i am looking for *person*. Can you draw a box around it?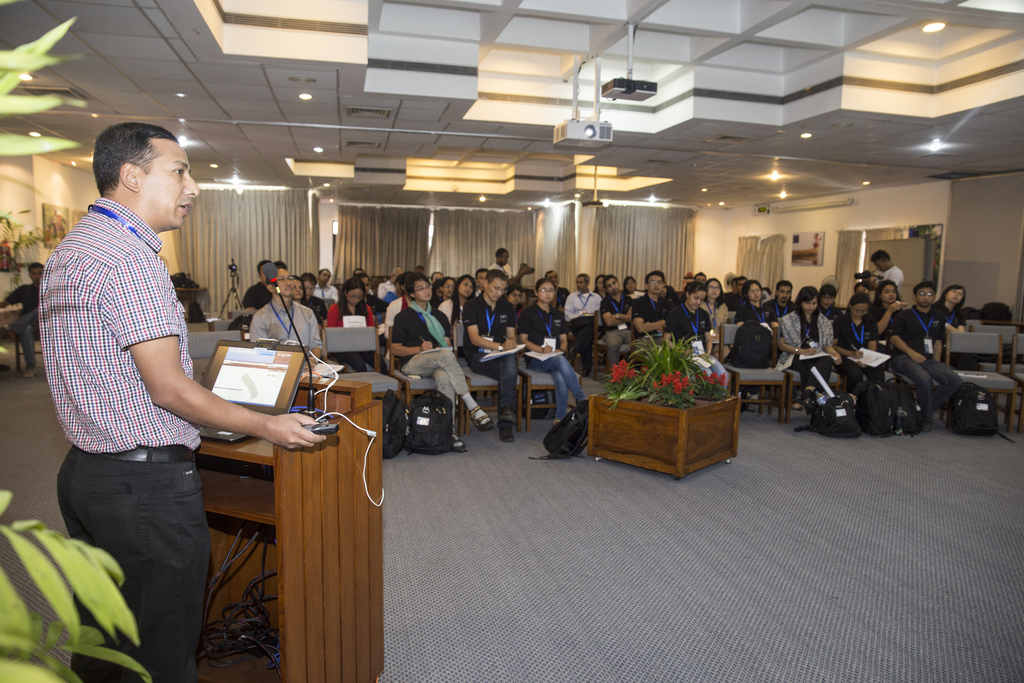
Sure, the bounding box is bbox=[239, 256, 280, 312].
